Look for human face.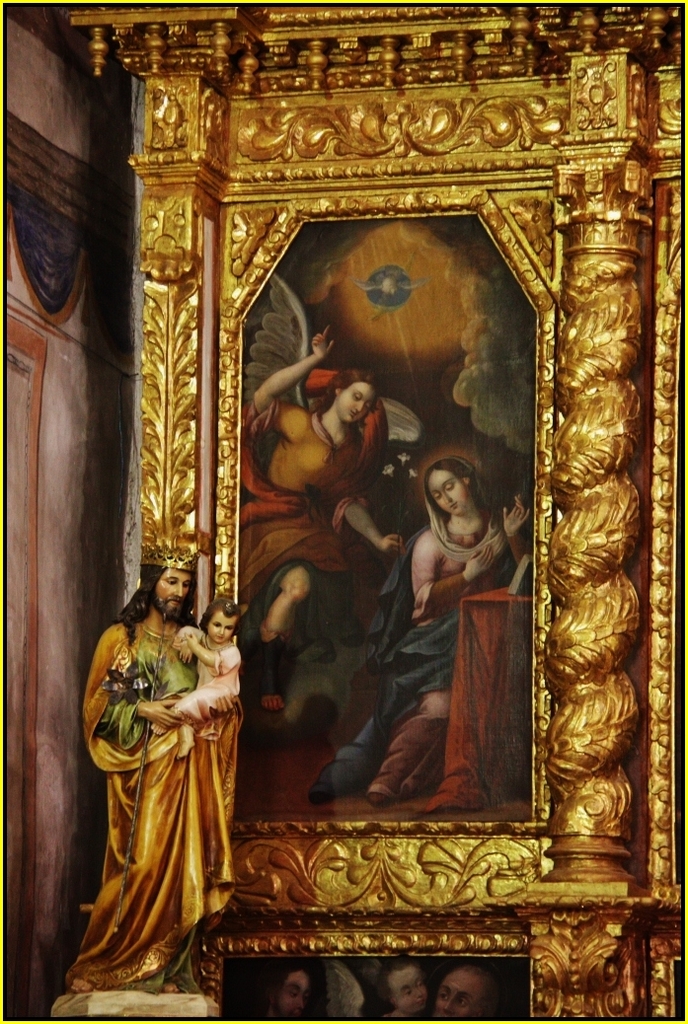
Found: box(200, 609, 238, 646).
